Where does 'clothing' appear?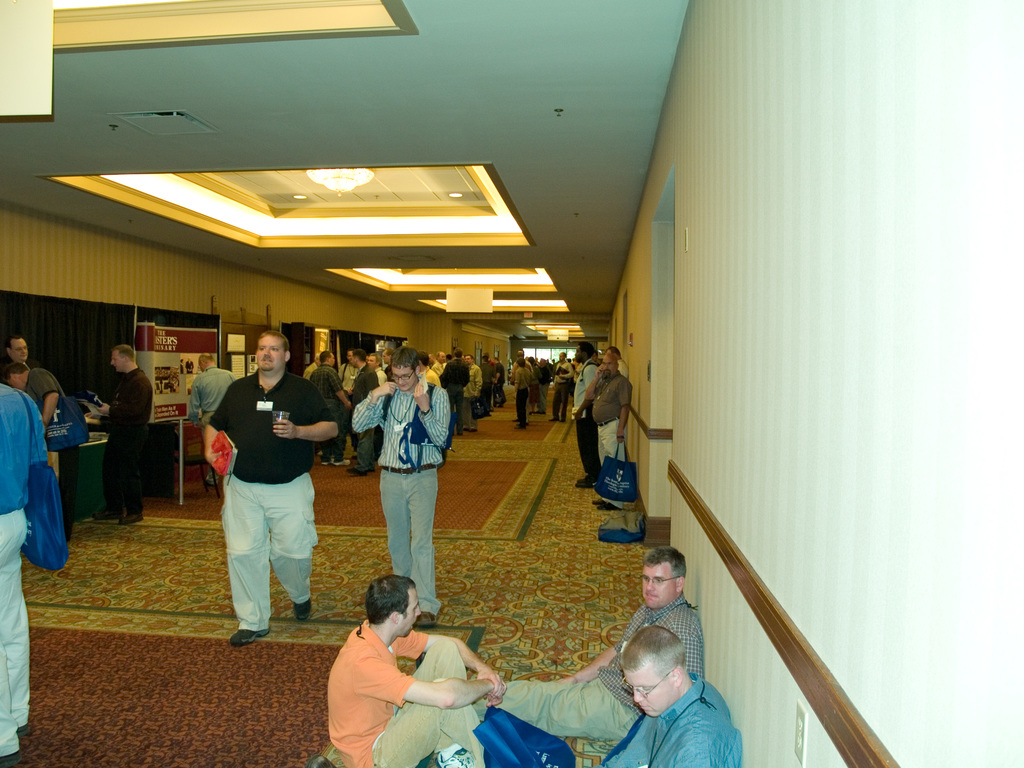
Appears at bbox=(309, 363, 344, 454).
